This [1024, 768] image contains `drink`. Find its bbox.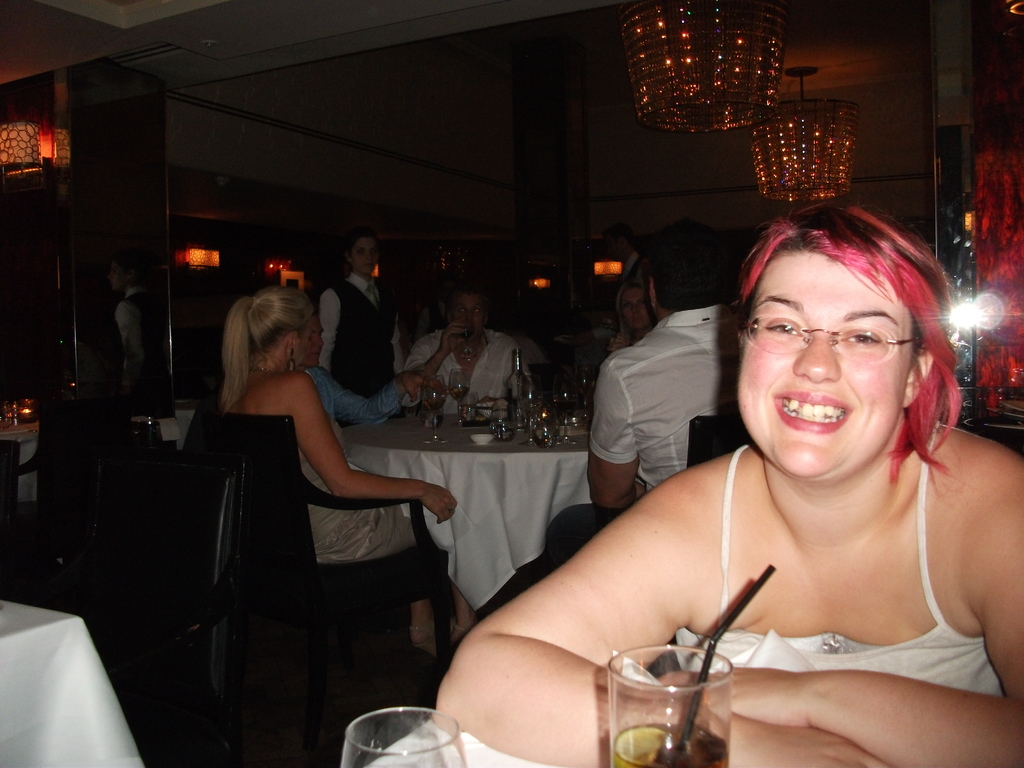
rect(557, 399, 573, 410).
